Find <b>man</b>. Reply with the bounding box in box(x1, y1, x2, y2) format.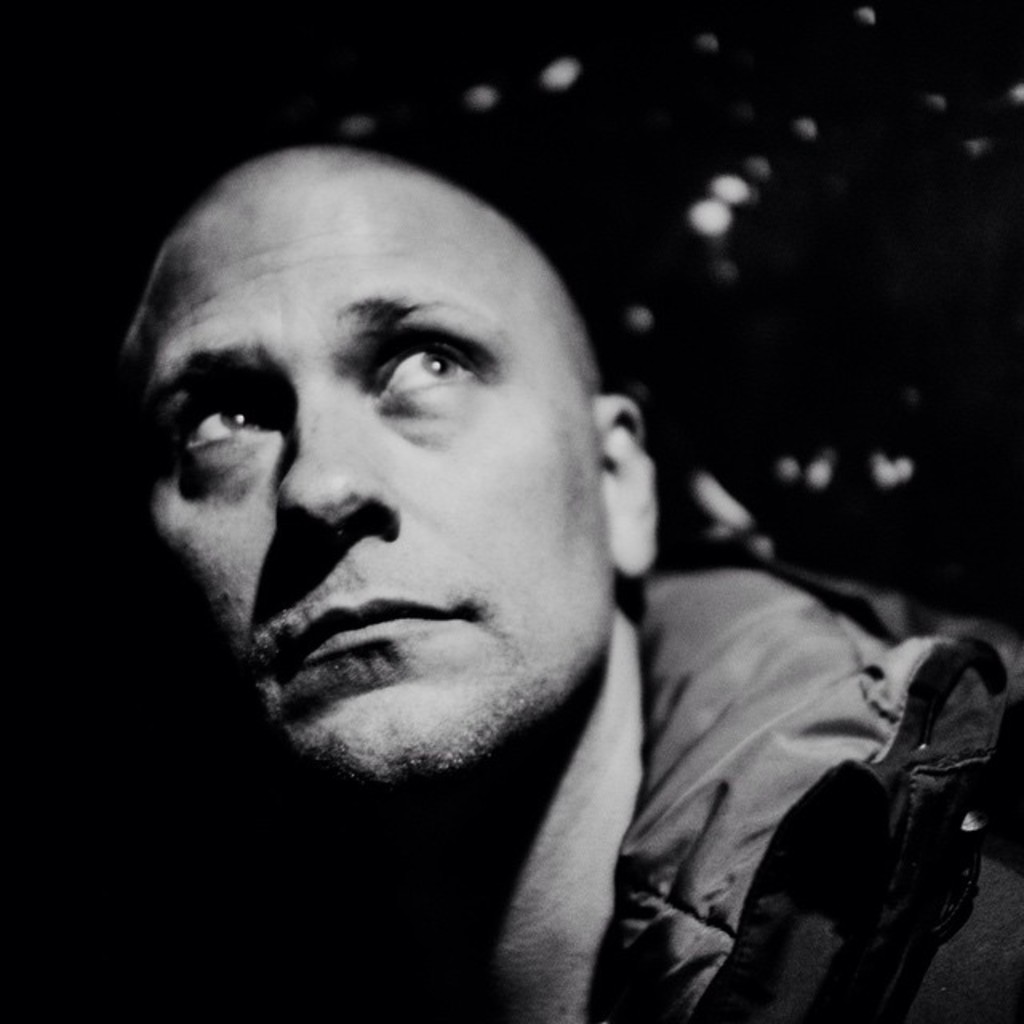
box(30, 130, 970, 1006).
